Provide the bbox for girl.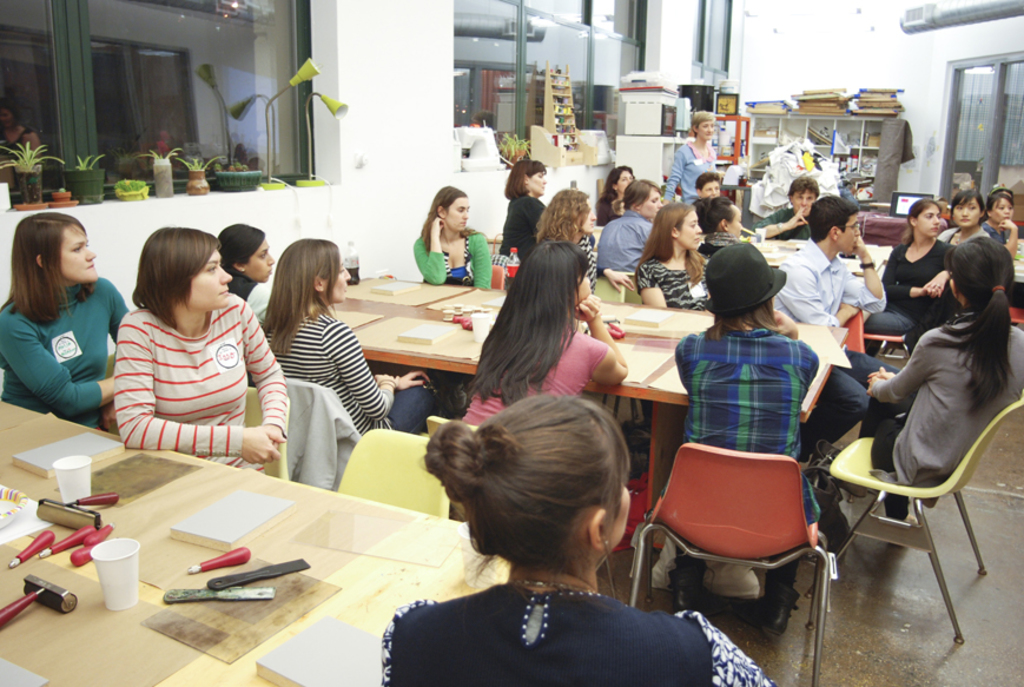
0,205,126,438.
